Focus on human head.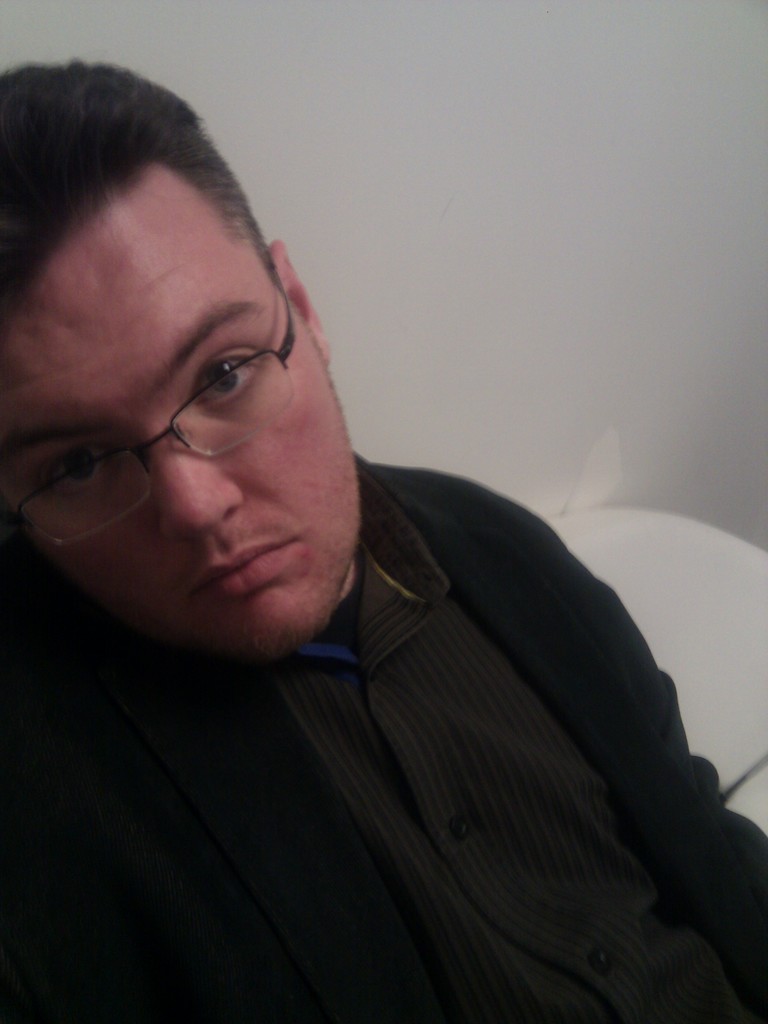
Focused at (left=9, top=41, right=337, bottom=618).
